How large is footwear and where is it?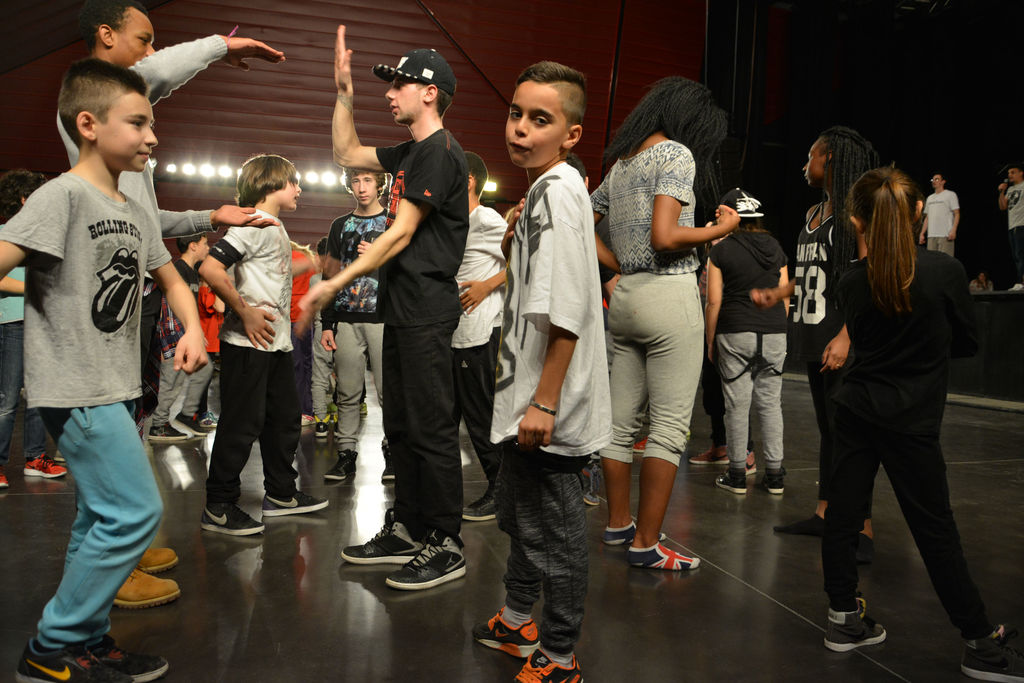
Bounding box: [x1=689, y1=438, x2=728, y2=465].
